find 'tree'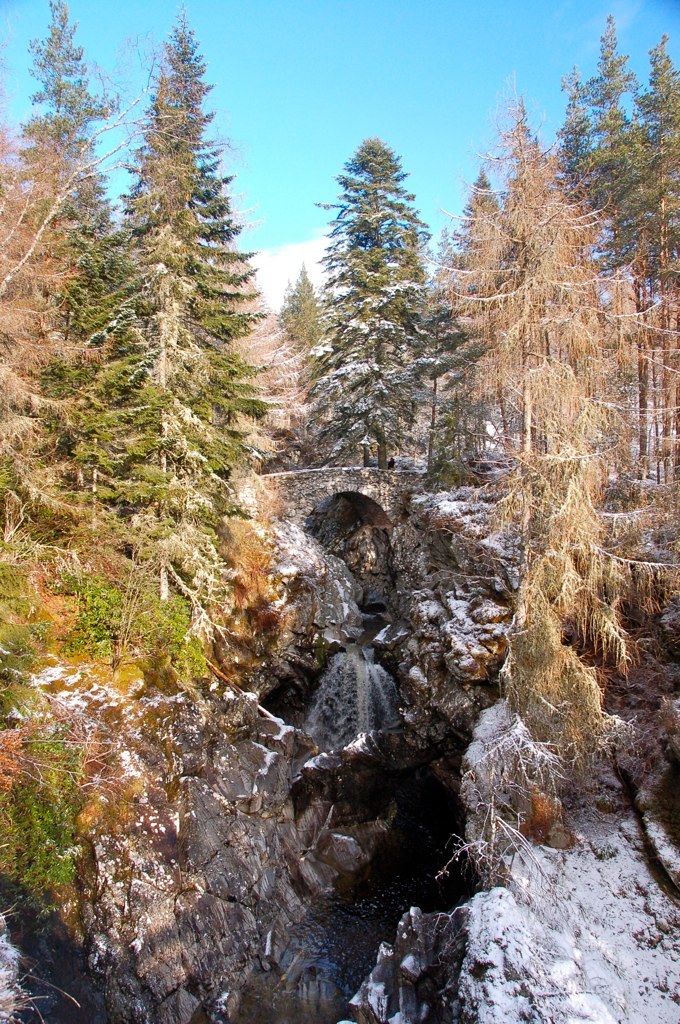
region(297, 270, 313, 348)
